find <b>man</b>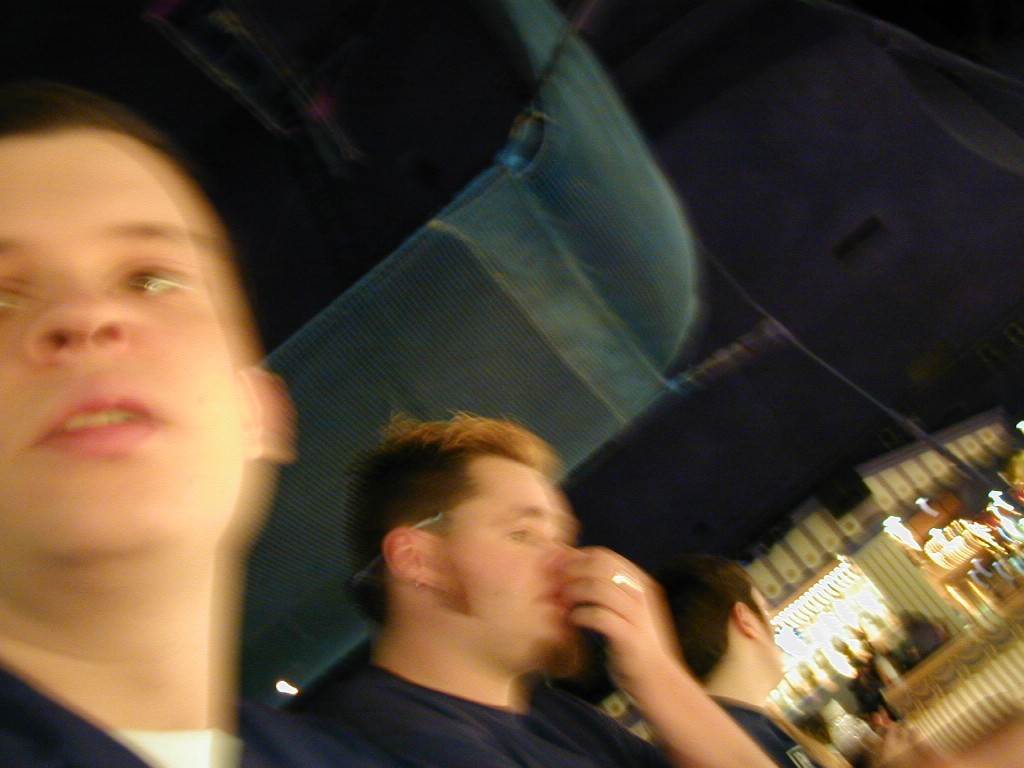
(0, 93, 370, 767)
